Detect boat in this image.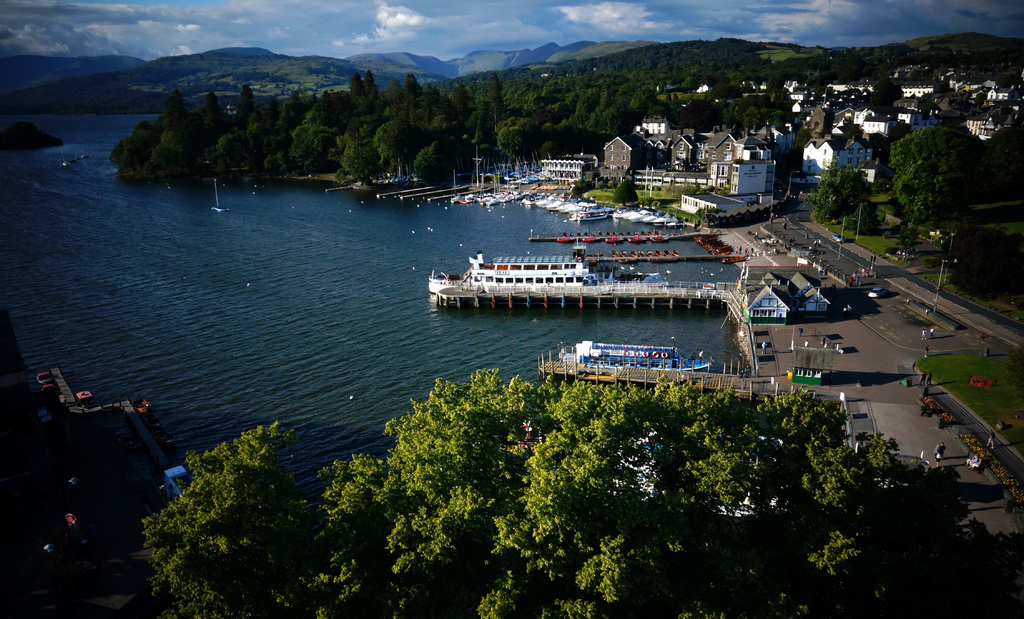
Detection: region(632, 233, 638, 241).
